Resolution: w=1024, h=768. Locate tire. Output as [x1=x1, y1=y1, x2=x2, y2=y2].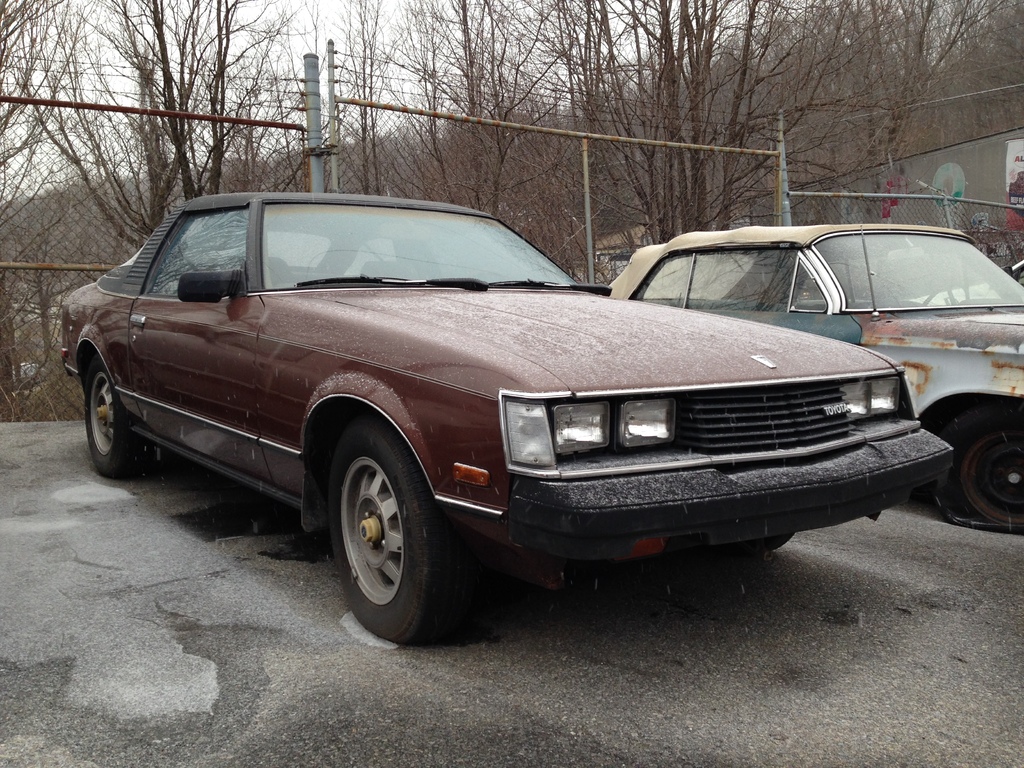
[x1=317, y1=425, x2=455, y2=645].
